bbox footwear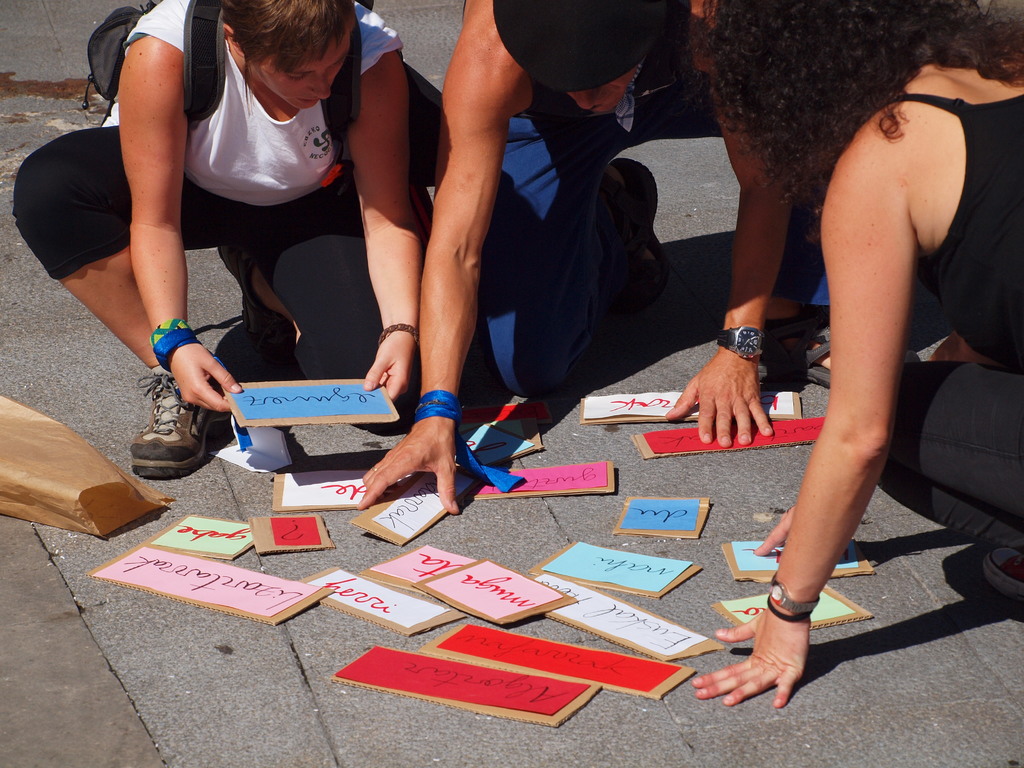
bbox(616, 154, 658, 302)
